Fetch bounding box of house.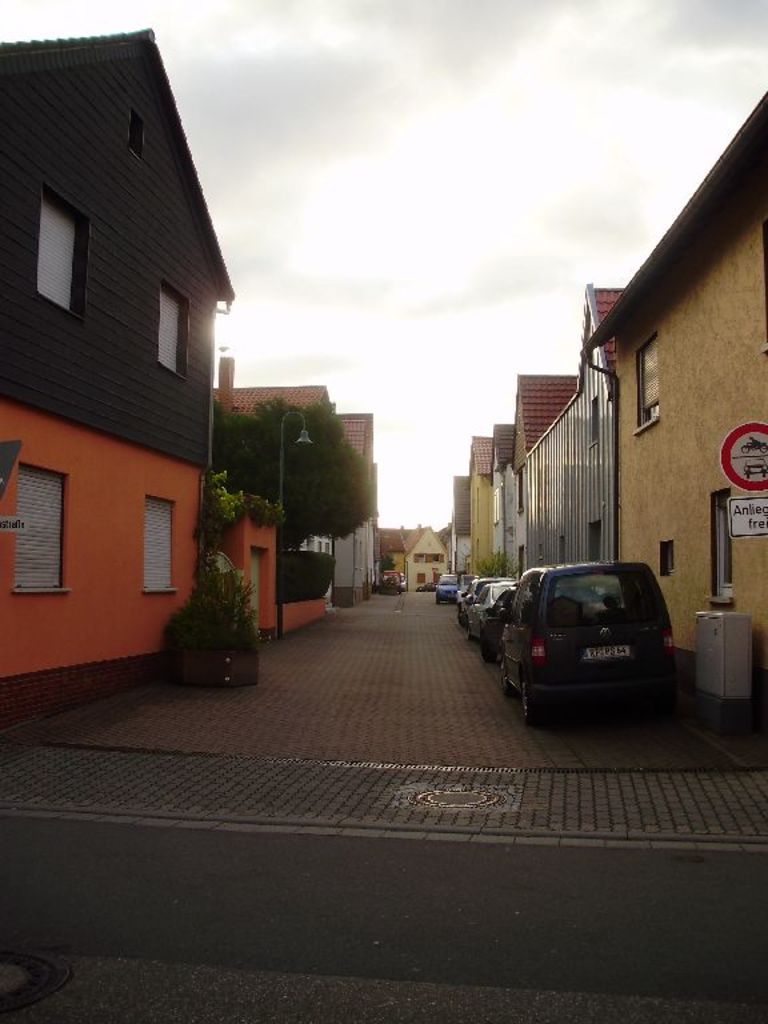
Bbox: rect(225, 371, 364, 599).
